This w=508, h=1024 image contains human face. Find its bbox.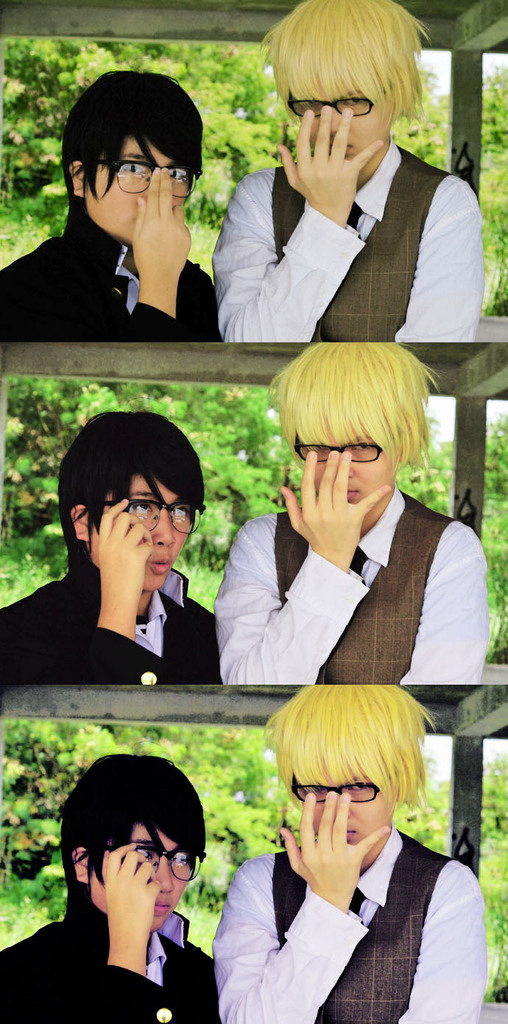
pyautogui.locateOnScreen(88, 474, 195, 592).
